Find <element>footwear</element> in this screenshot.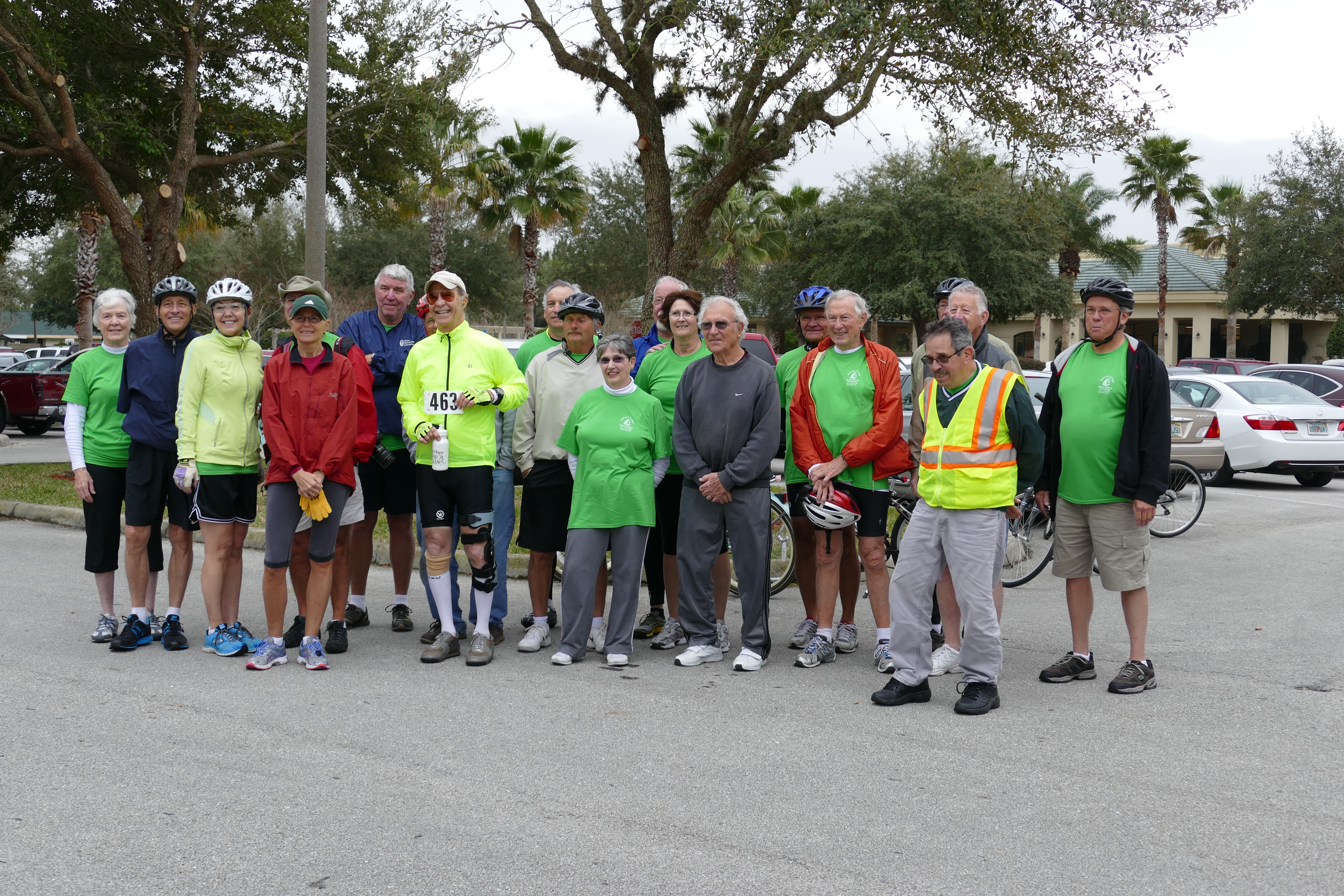
The bounding box for <element>footwear</element> is (26,151,37,160).
